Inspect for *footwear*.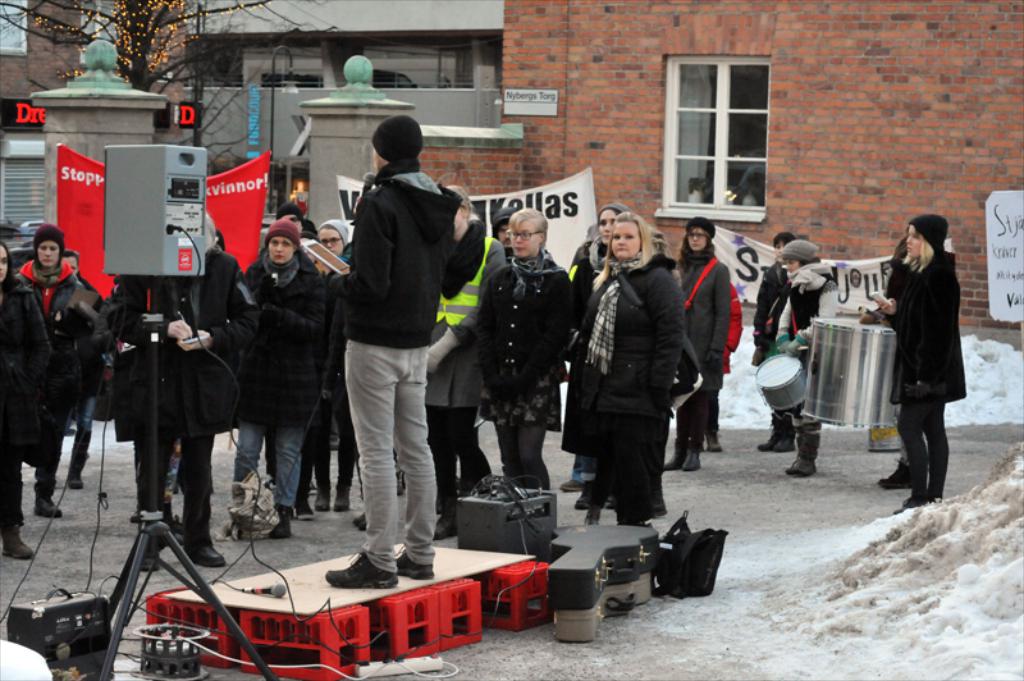
Inspection: left=124, top=453, right=157, bottom=568.
